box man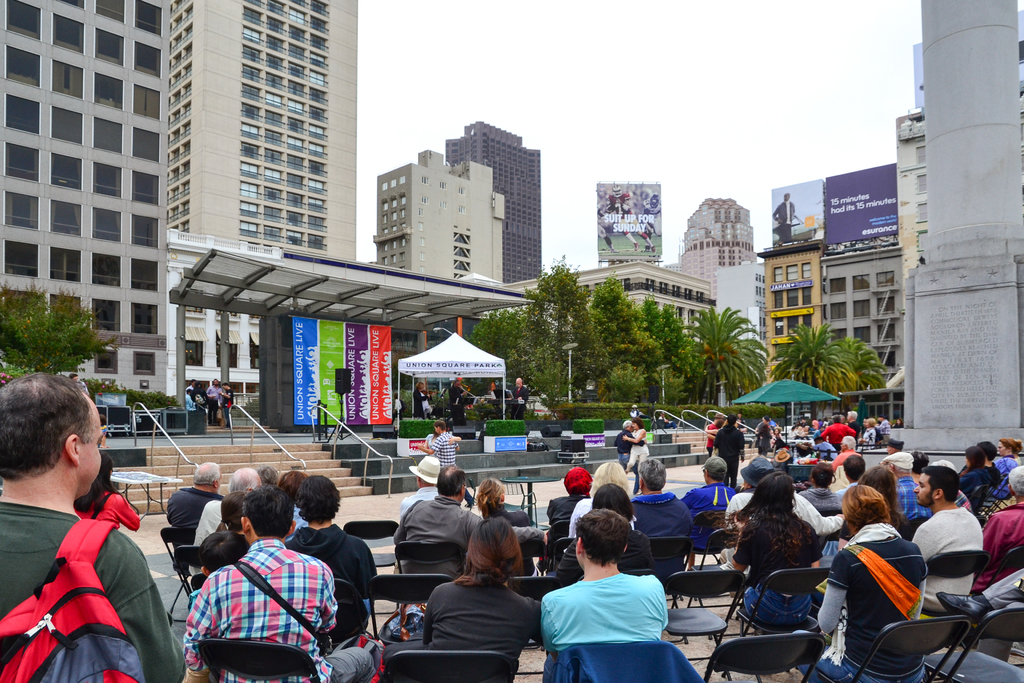
[392, 465, 497, 573]
